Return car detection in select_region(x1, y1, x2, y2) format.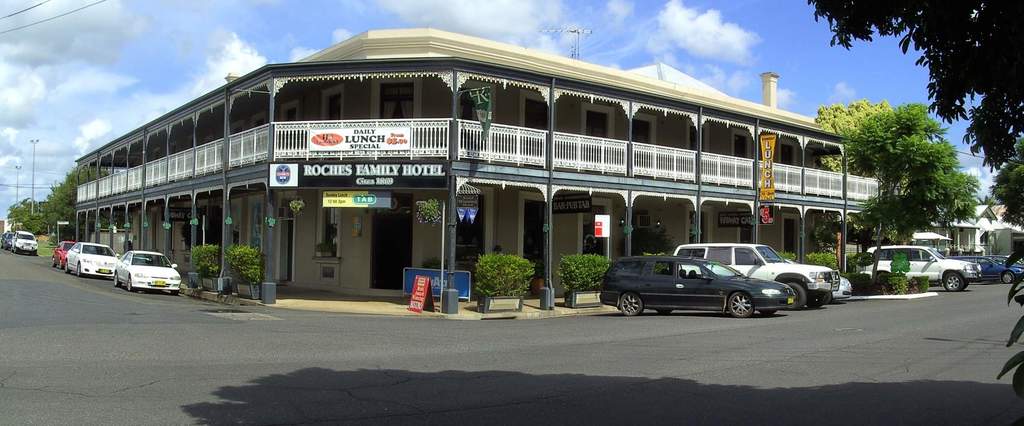
select_region(676, 246, 842, 305).
